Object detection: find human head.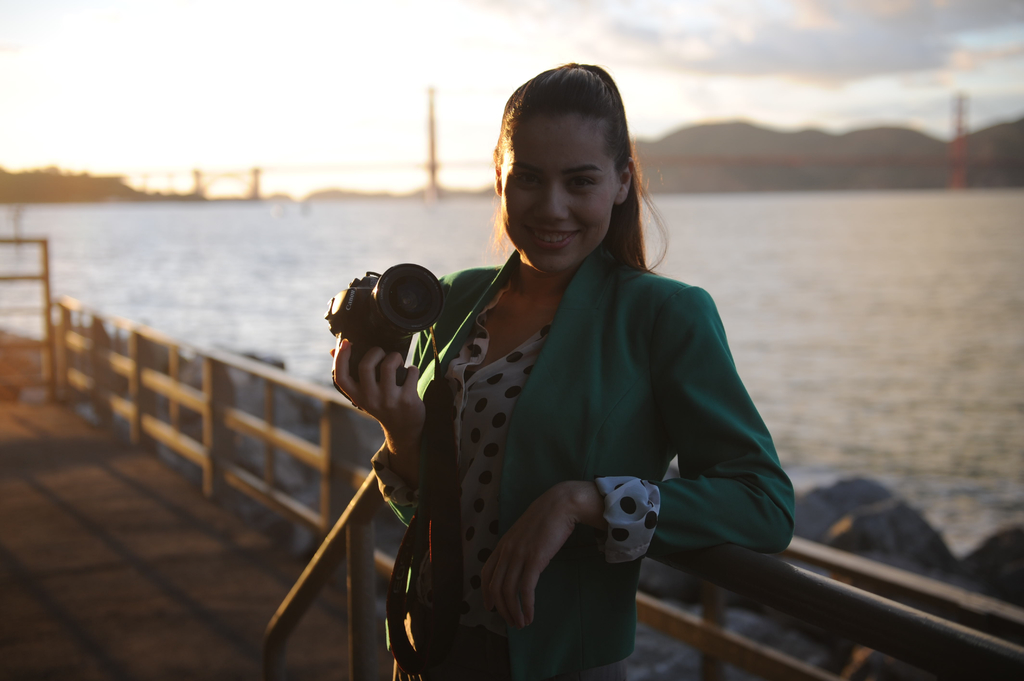
left=497, top=58, right=649, bottom=262.
